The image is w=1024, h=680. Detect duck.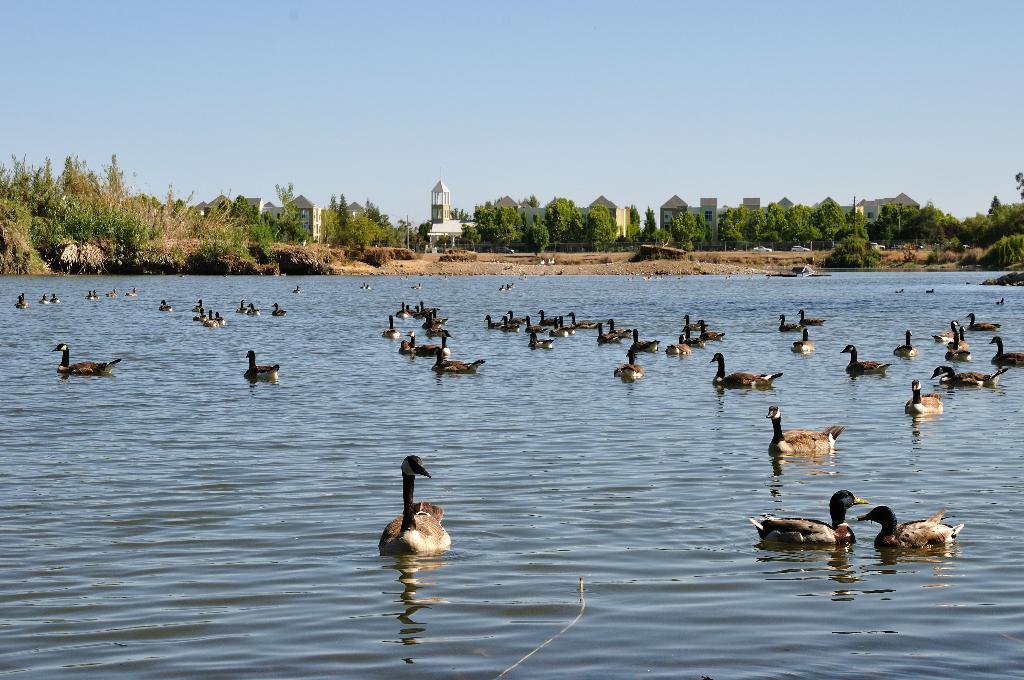
Detection: (902, 382, 951, 418).
